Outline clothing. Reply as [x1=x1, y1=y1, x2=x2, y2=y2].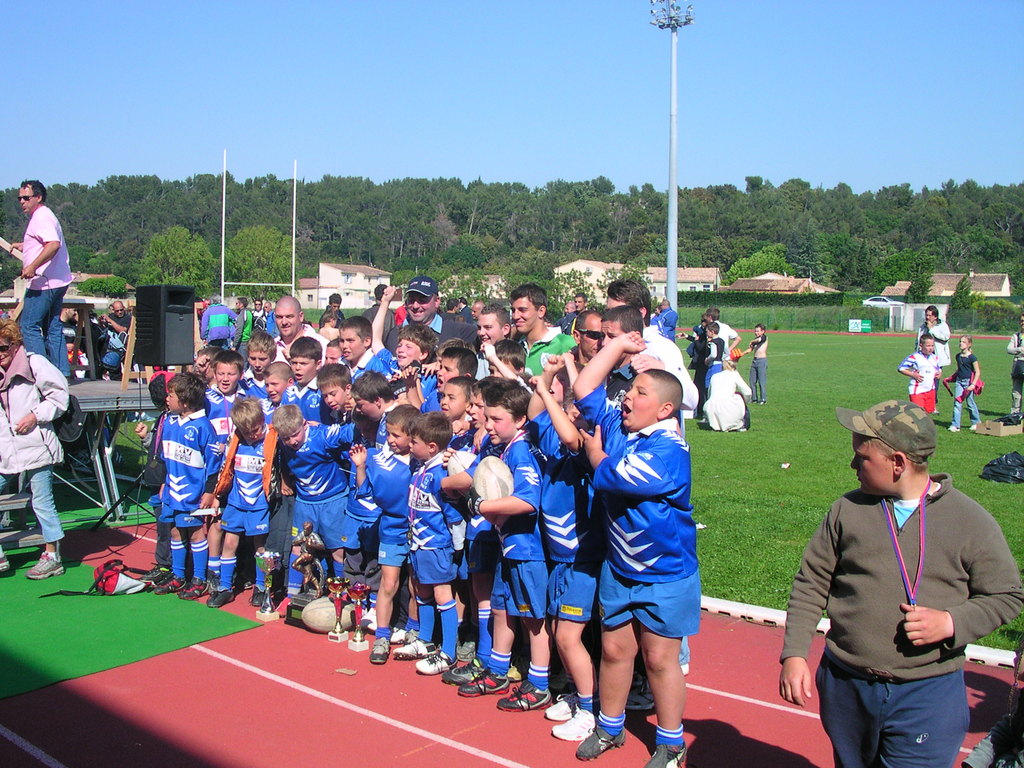
[x1=520, y1=399, x2=598, y2=627].
